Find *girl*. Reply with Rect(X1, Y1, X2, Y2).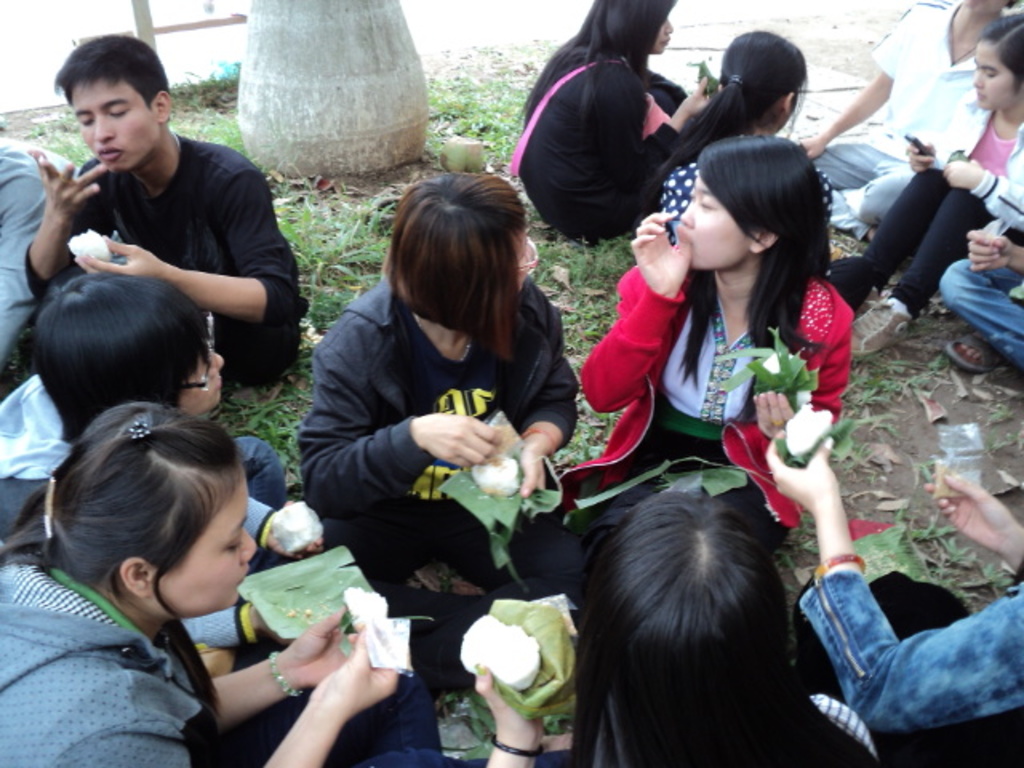
Rect(510, 0, 722, 245).
